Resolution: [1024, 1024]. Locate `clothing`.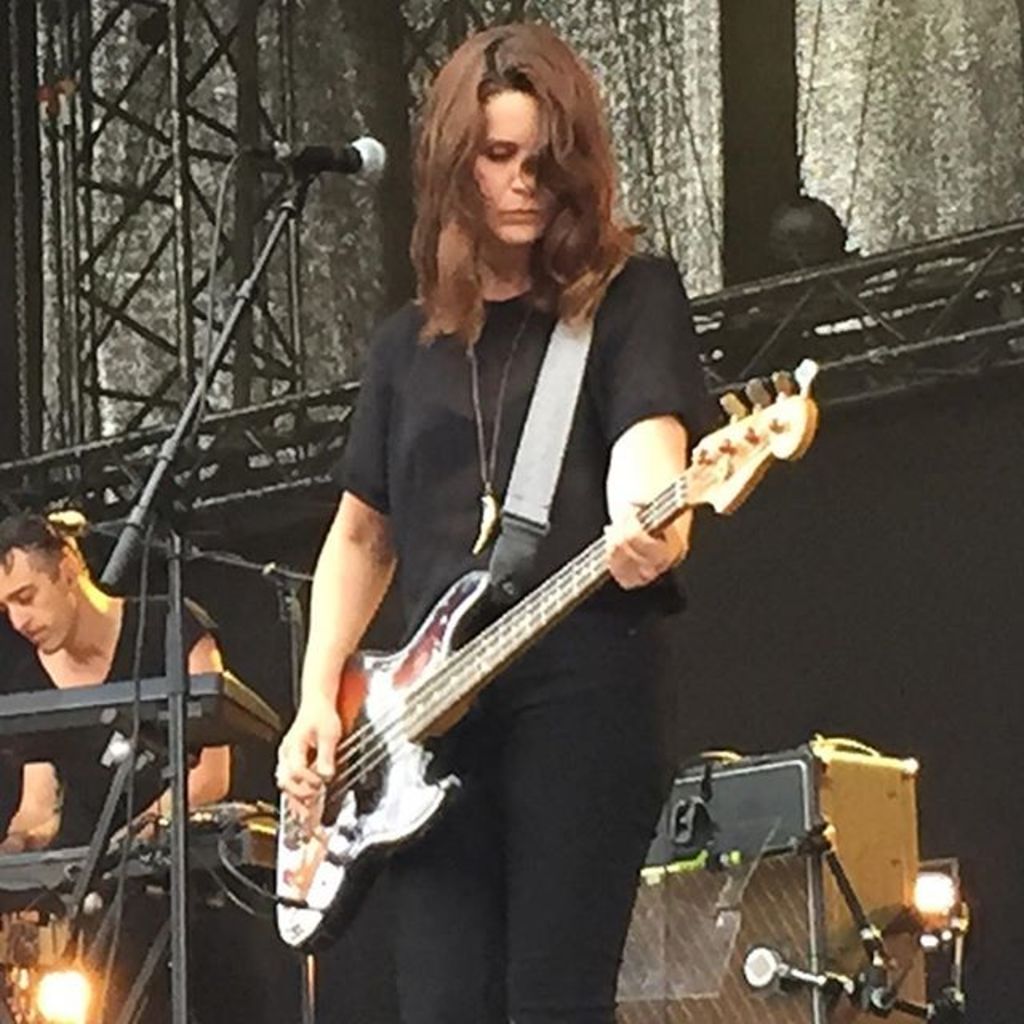
338 258 726 1022.
